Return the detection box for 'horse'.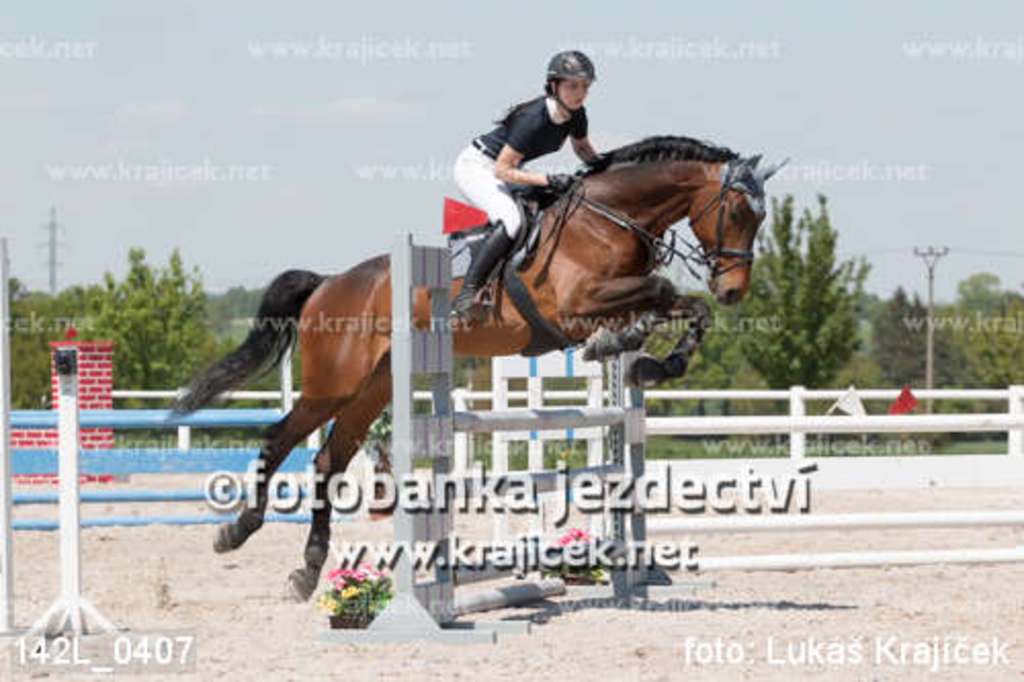
[156, 129, 793, 598].
